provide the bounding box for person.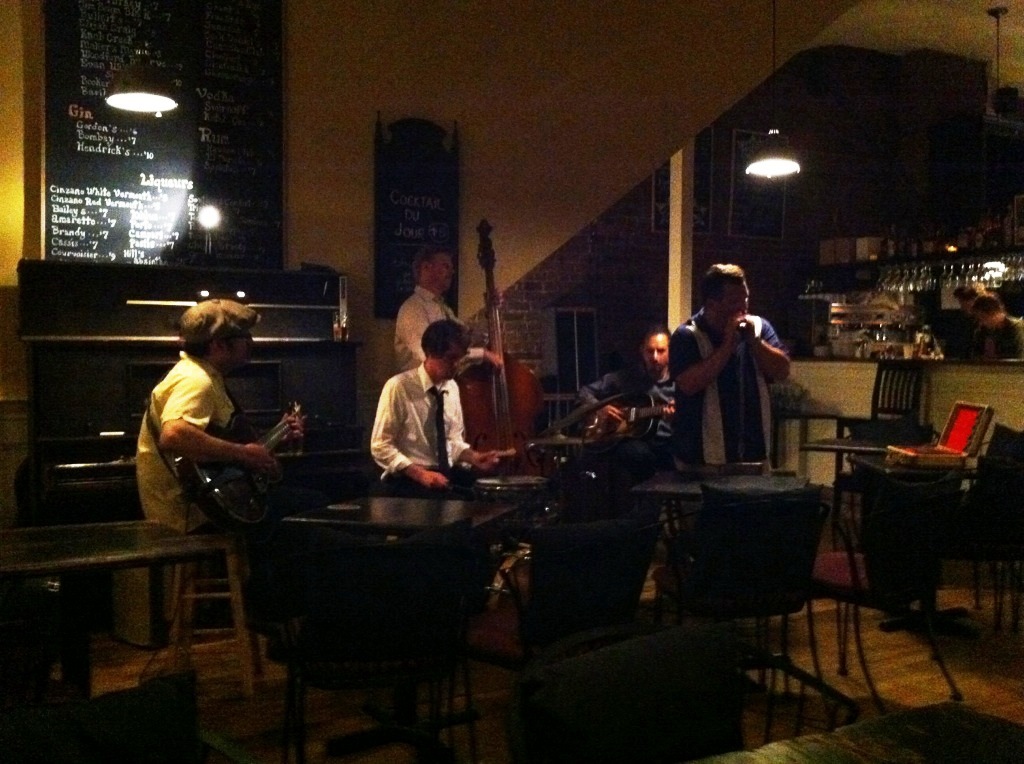
{"x1": 395, "y1": 247, "x2": 499, "y2": 369}.
